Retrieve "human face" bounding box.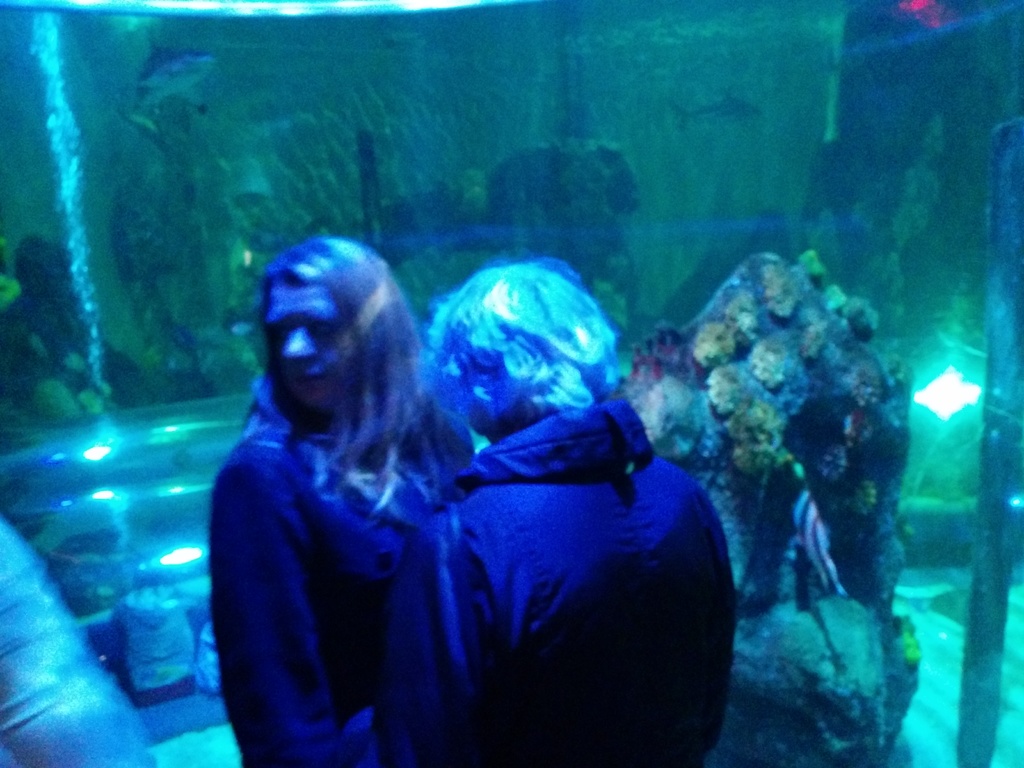
Bounding box: [x1=268, y1=280, x2=351, y2=406].
